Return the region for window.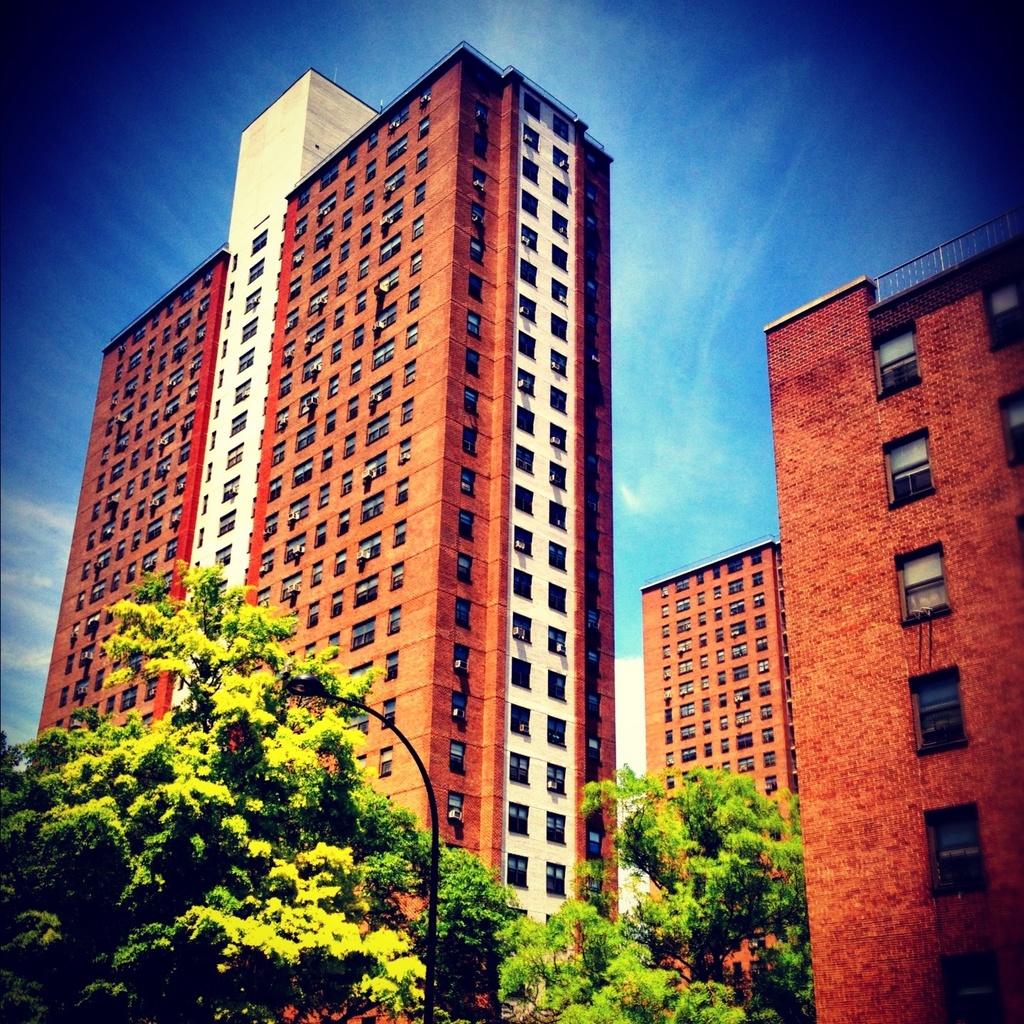
[150, 312, 159, 327].
